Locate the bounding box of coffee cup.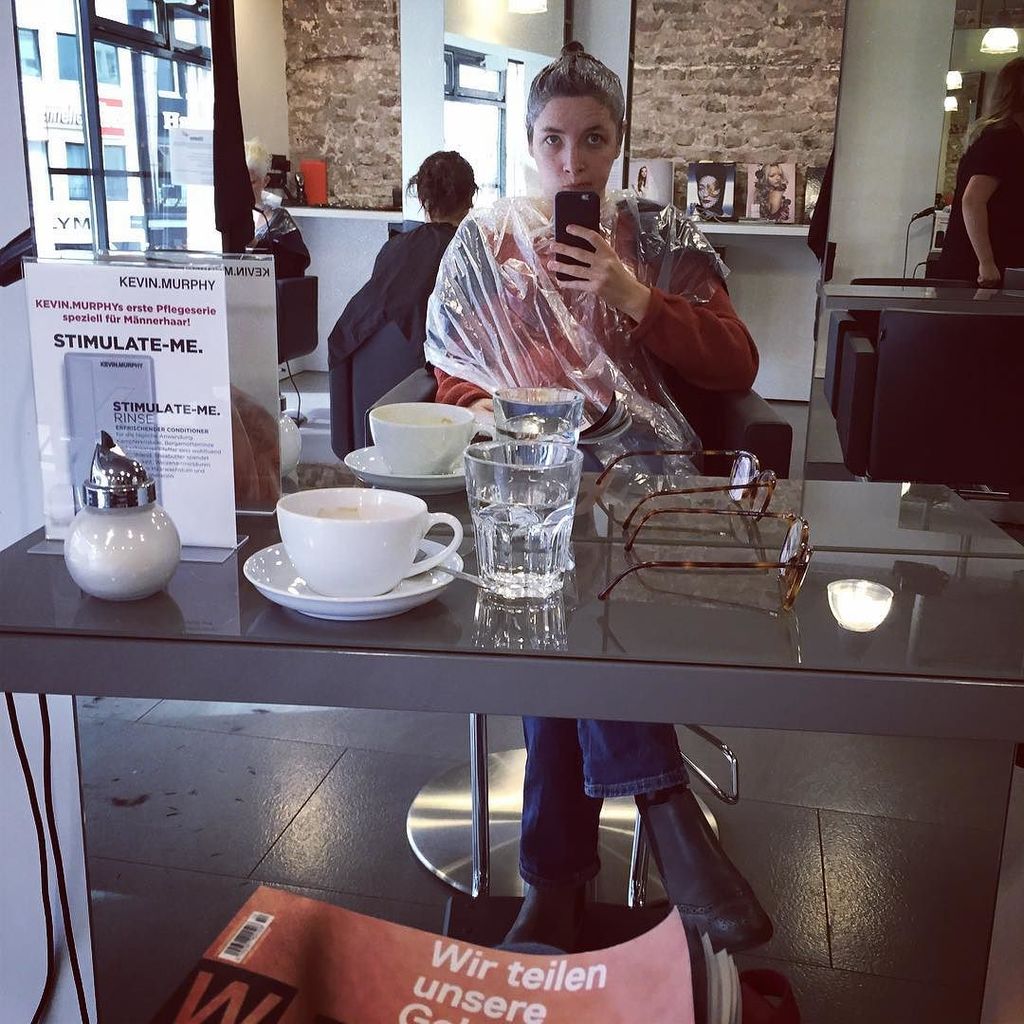
Bounding box: <box>275,483,465,596</box>.
